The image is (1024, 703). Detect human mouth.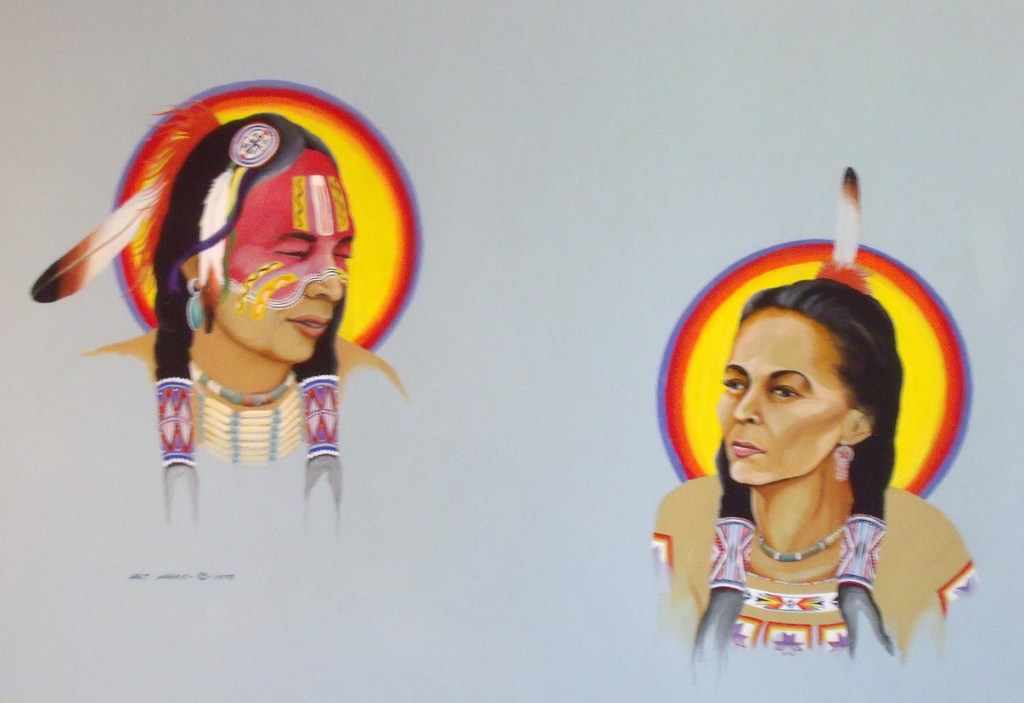
Detection: detection(730, 434, 765, 464).
